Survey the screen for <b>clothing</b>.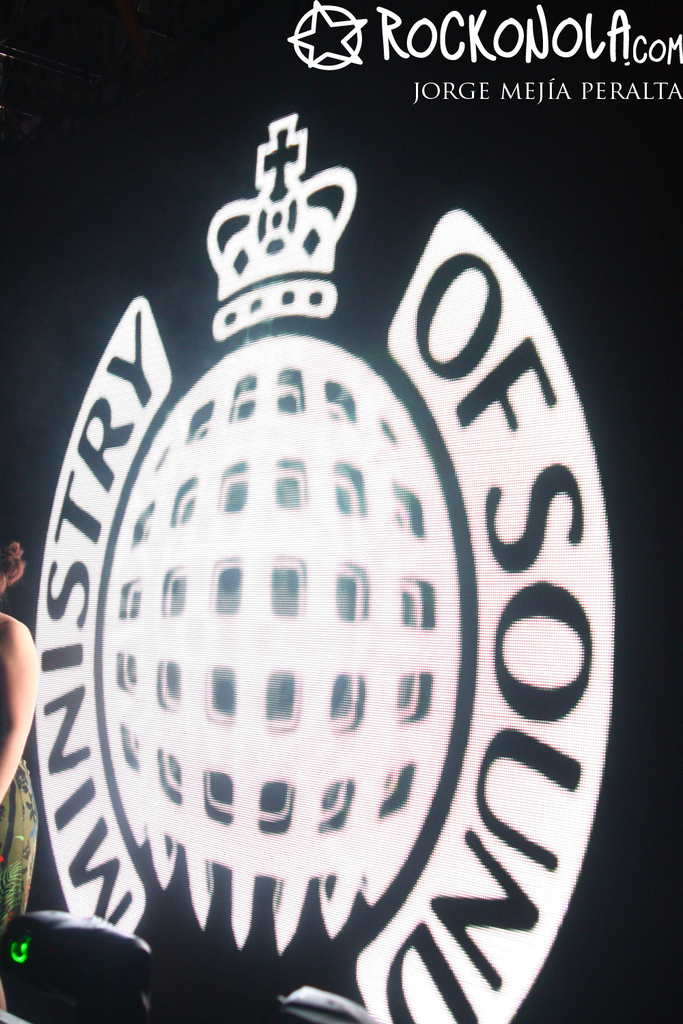
Survey found: box=[1, 707, 38, 924].
